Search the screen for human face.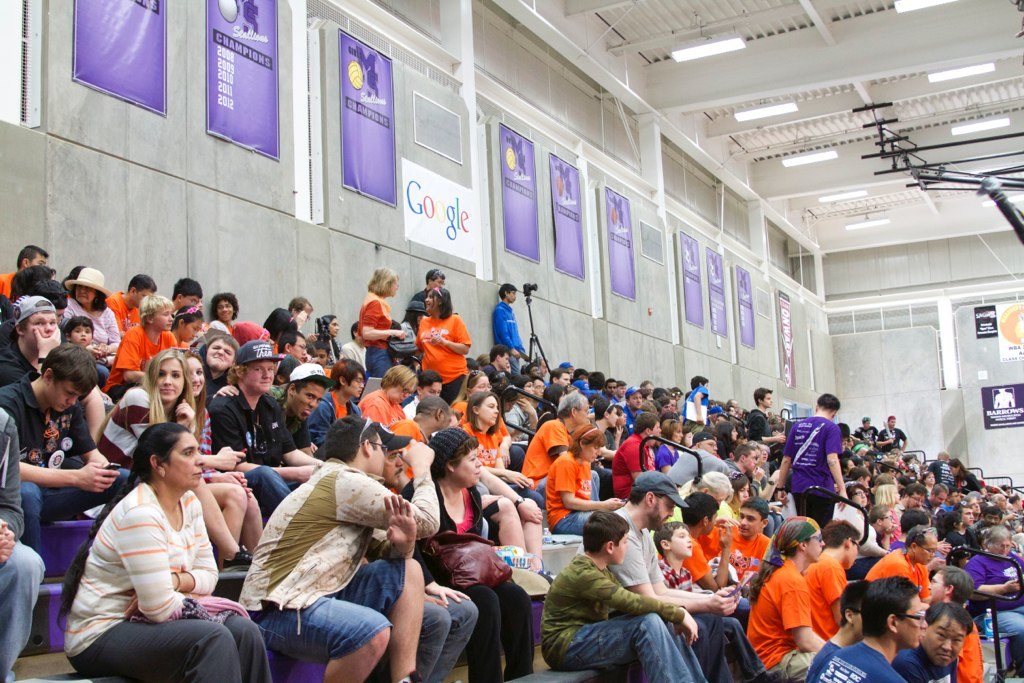
Found at l=739, t=451, r=751, b=470.
